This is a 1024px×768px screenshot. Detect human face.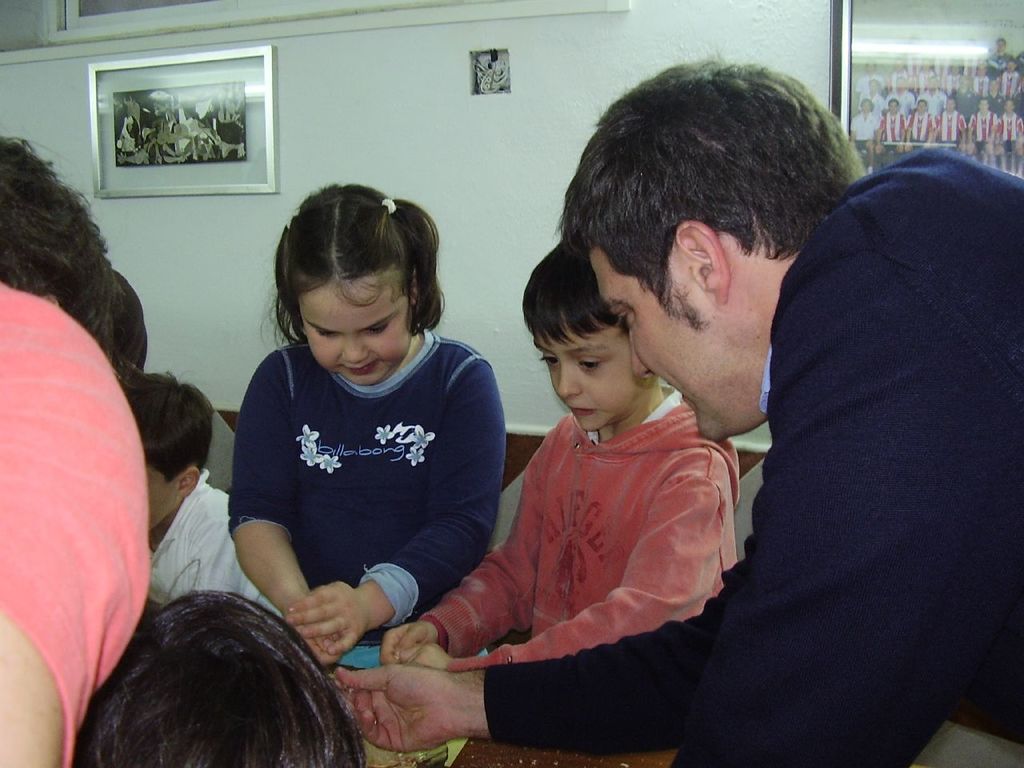
box(143, 462, 182, 538).
